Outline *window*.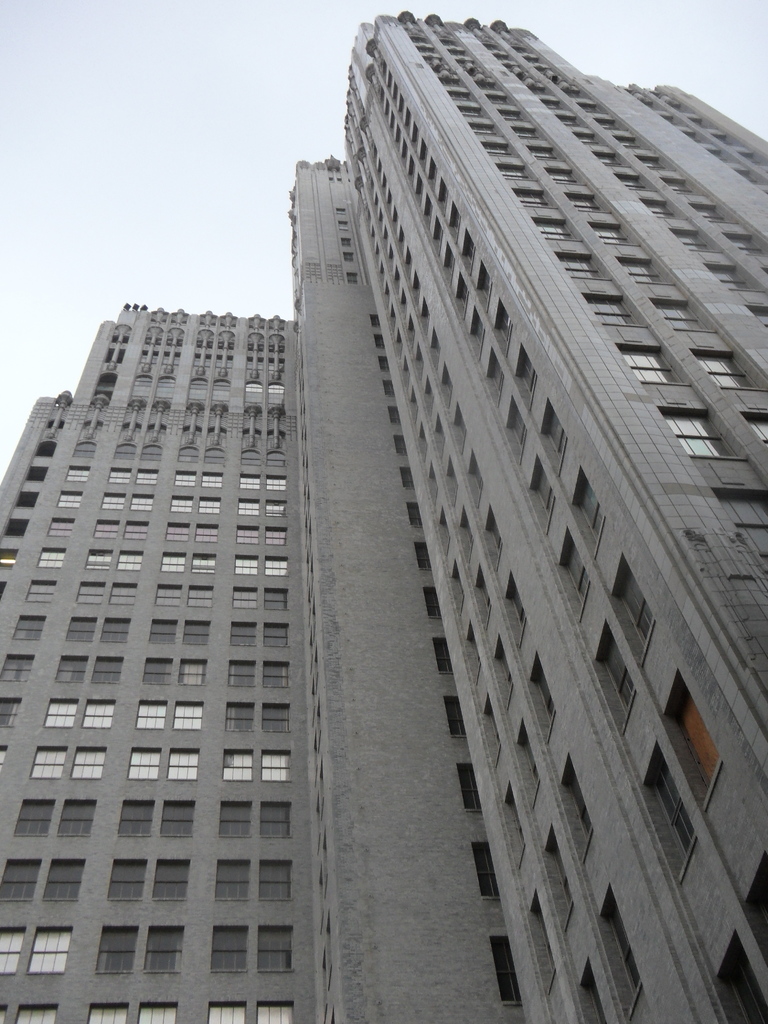
Outline: (x1=606, y1=552, x2=659, y2=657).
